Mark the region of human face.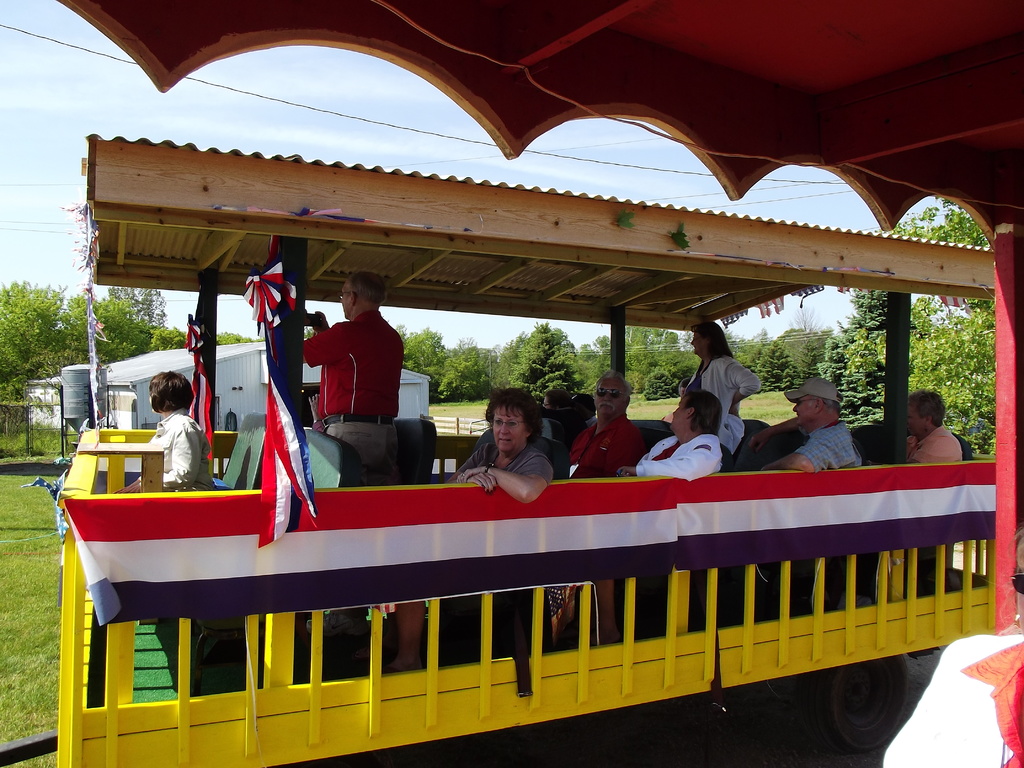
Region: crop(491, 408, 525, 457).
